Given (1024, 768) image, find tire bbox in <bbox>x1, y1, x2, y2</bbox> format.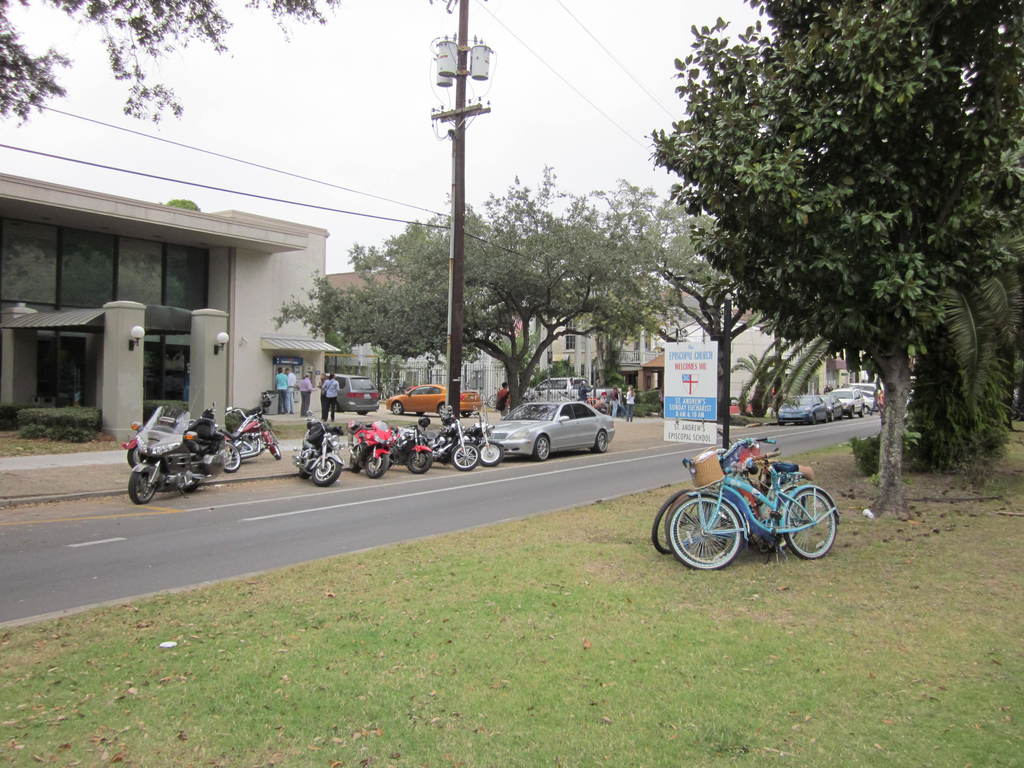
<bbox>653, 487, 703, 549</bbox>.
